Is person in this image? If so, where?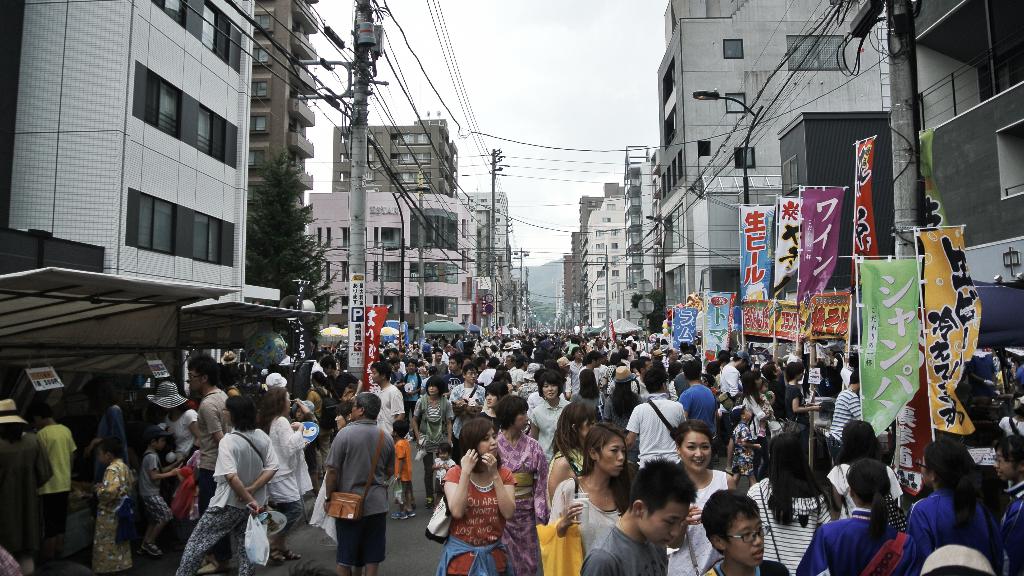
Yes, at x1=389, y1=419, x2=414, y2=513.
